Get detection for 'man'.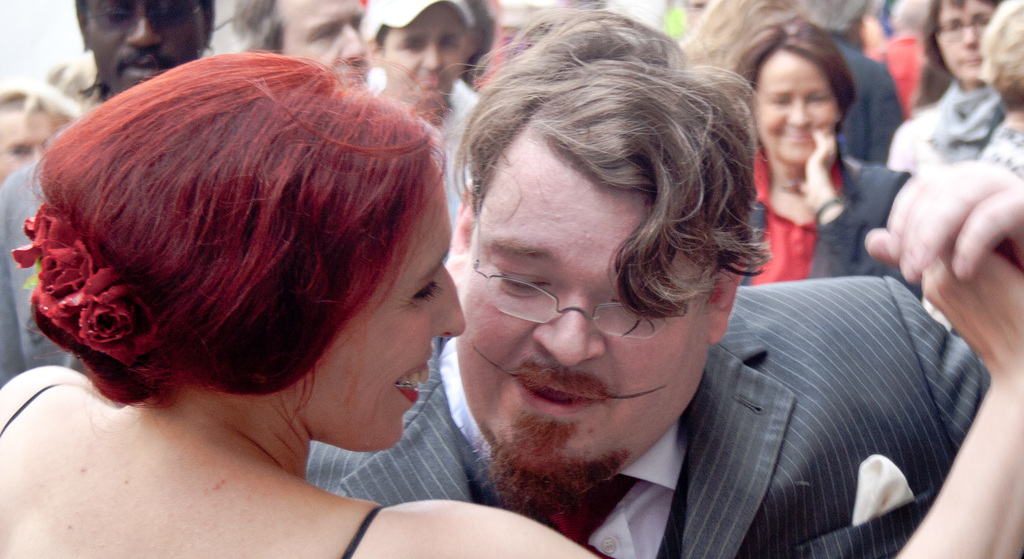
Detection: (316, 20, 906, 557).
